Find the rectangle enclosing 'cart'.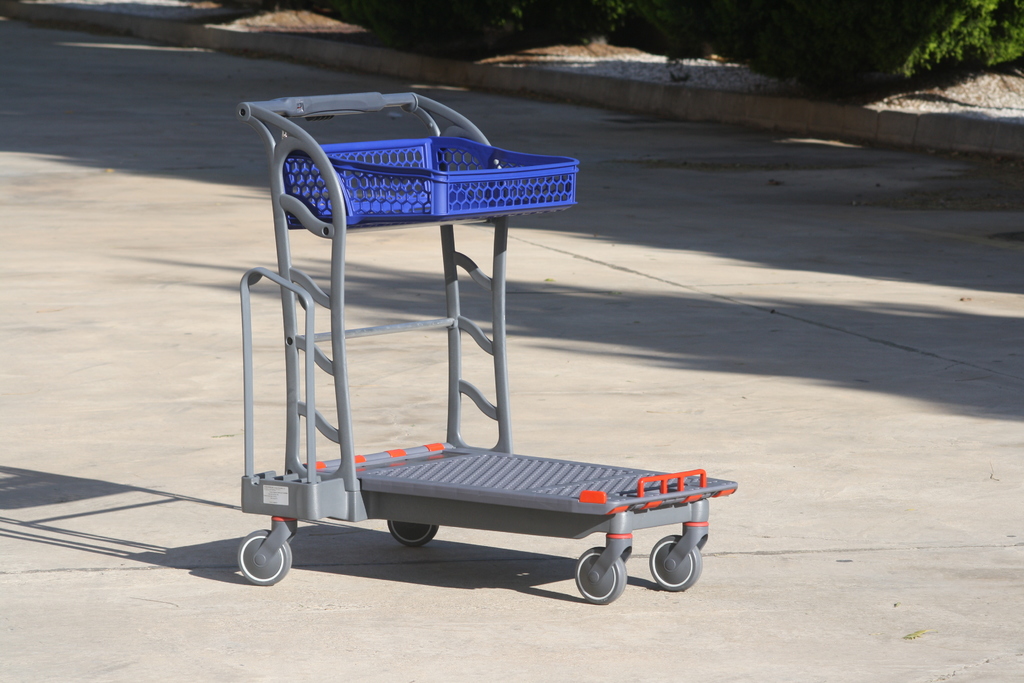
<box>236,92,739,605</box>.
